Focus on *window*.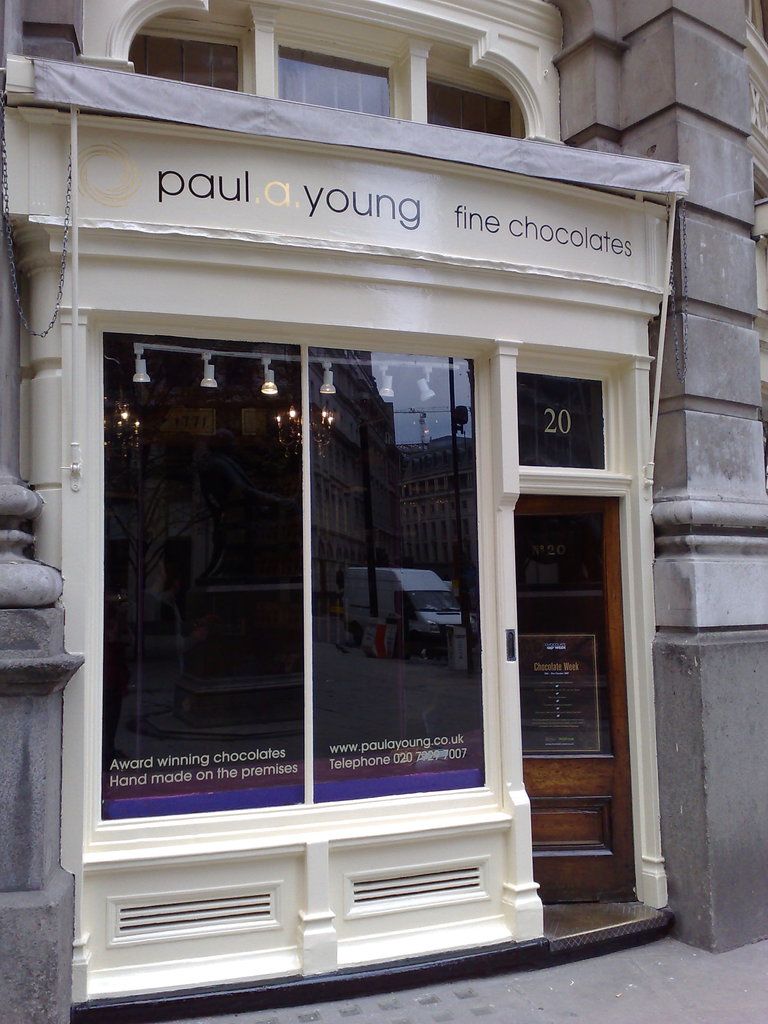
Focused at bbox(32, 114, 649, 956).
